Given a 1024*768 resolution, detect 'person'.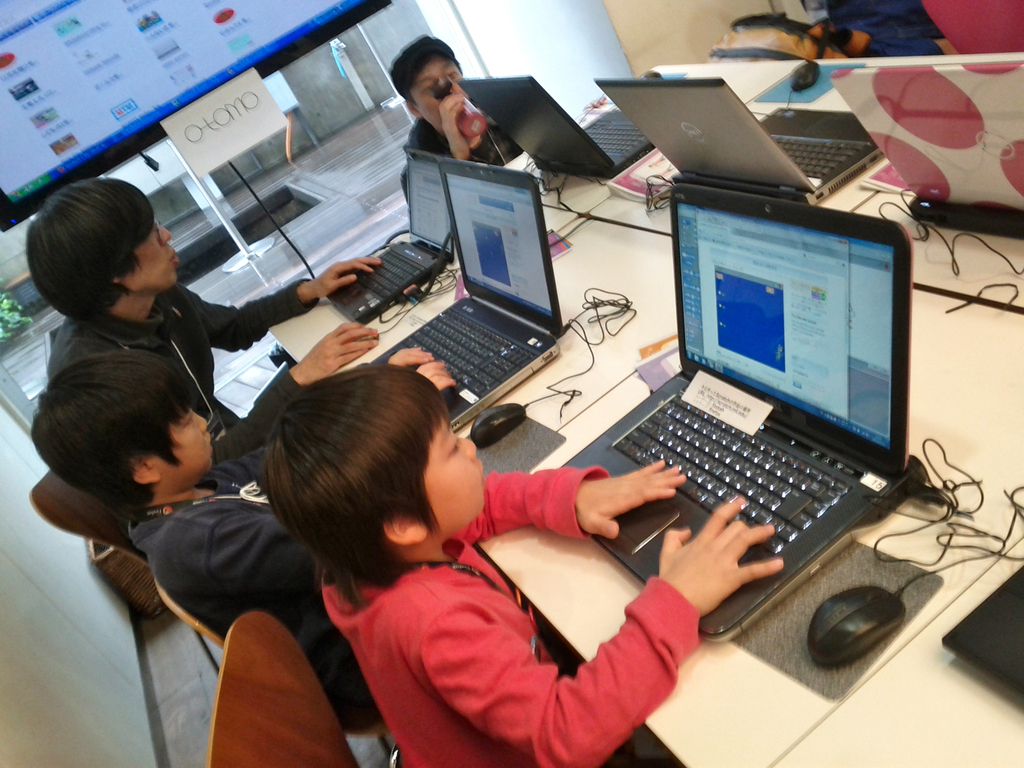
detection(403, 28, 526, 168).
